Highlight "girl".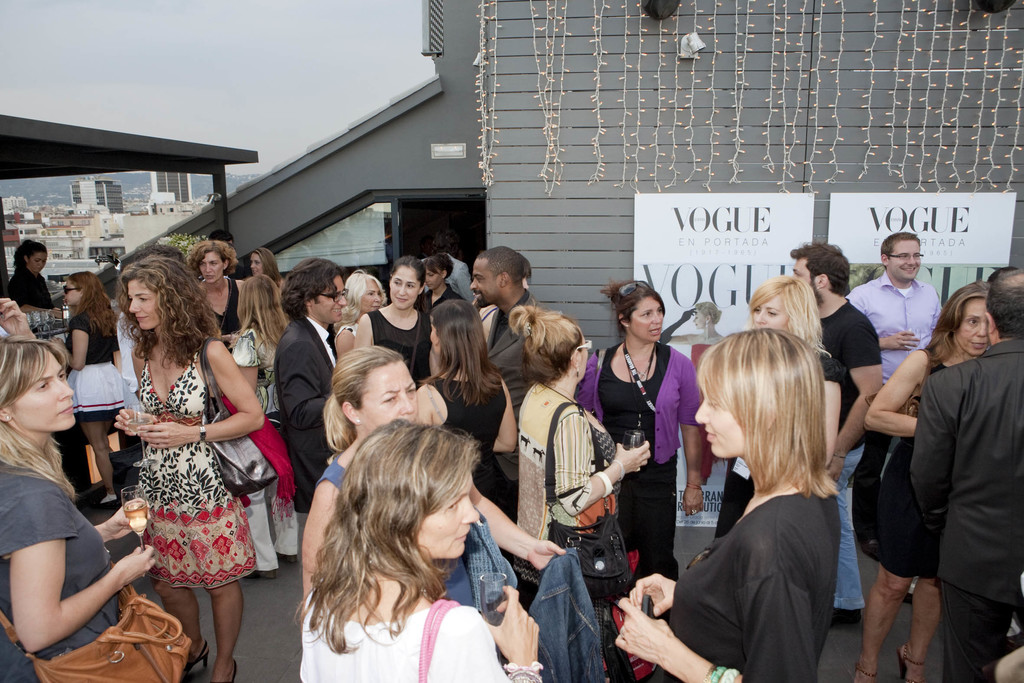
Highlighted region: 250, 249, 277, 281.
